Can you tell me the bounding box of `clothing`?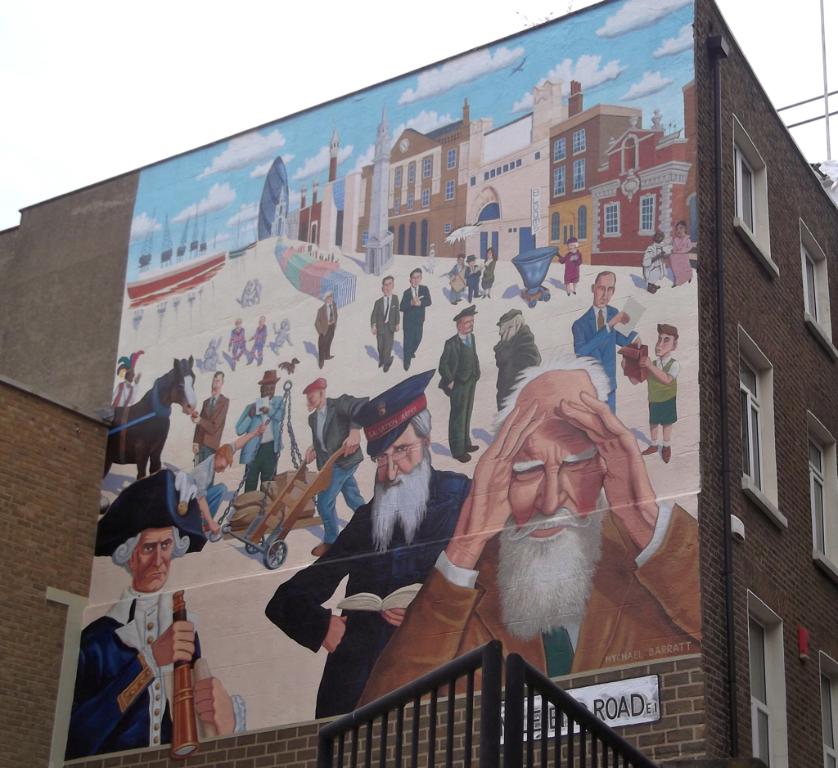
bbox=[398, 285, 431, 366].
